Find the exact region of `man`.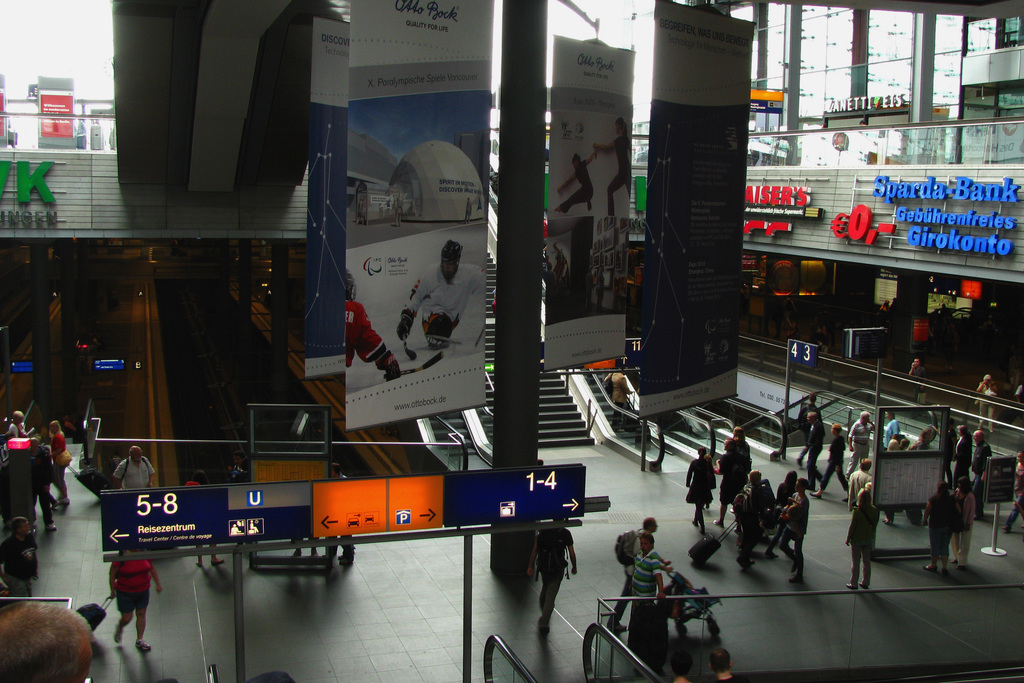
Exact region: Rect(950, 422, 976, 498).
